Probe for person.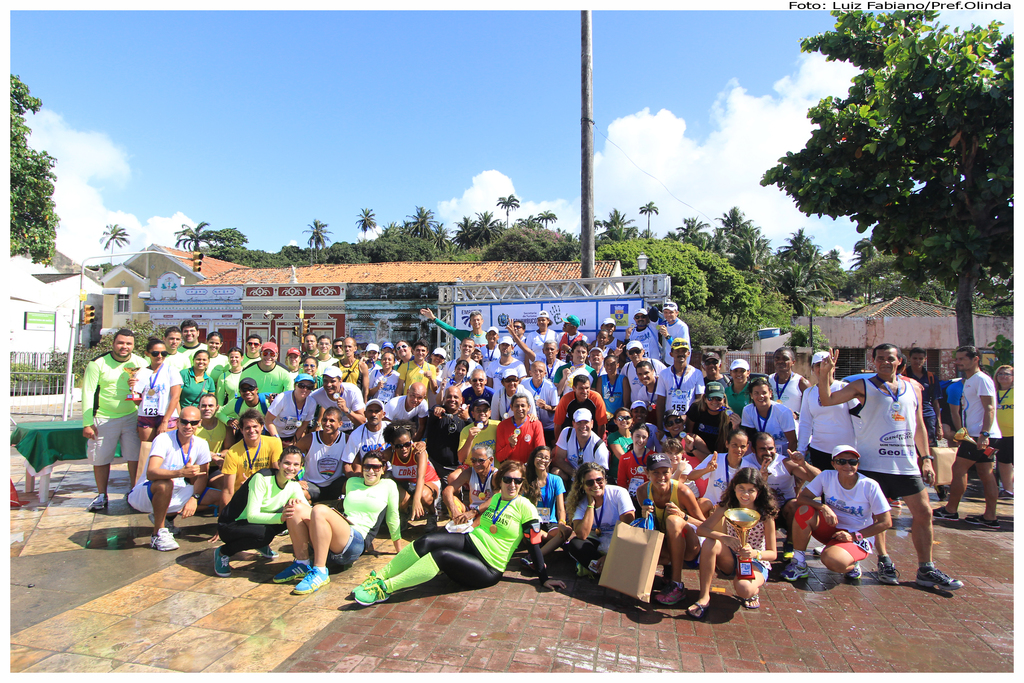
Probe result: <region>302, 368, 365, 428</region>.
